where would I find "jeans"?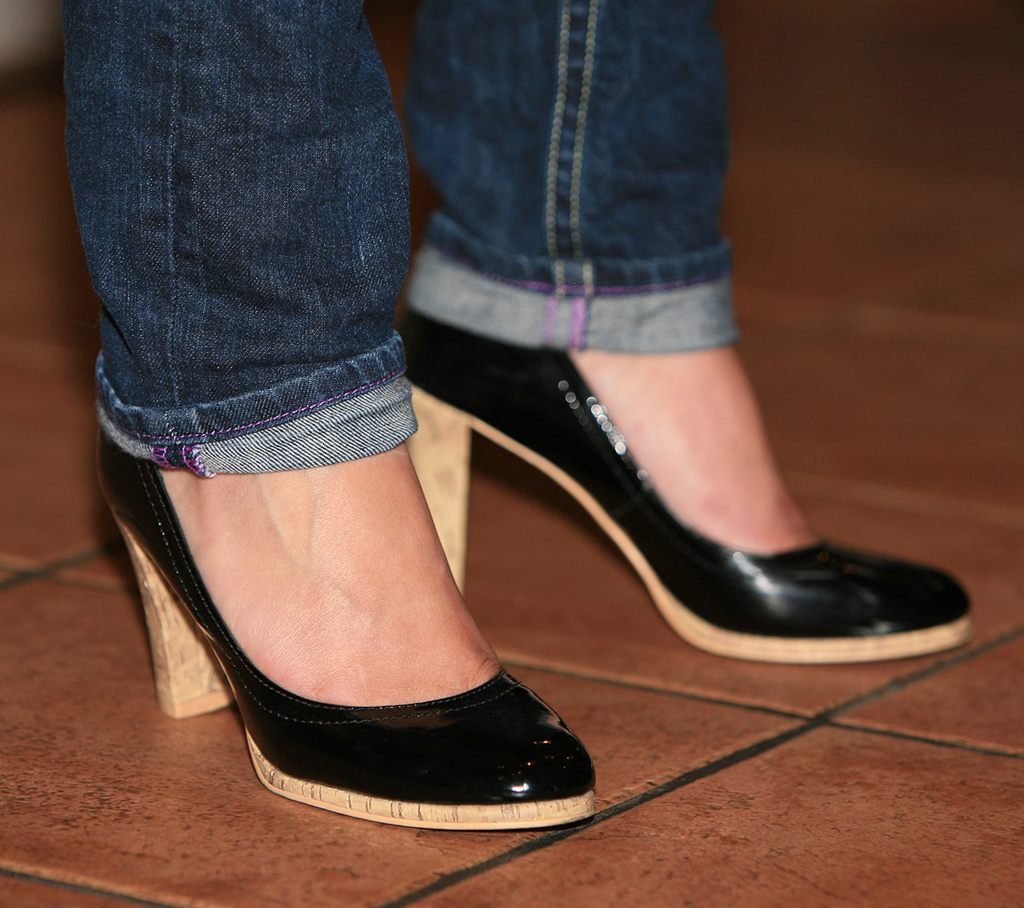
At detection(62, 0, 743, 481).
